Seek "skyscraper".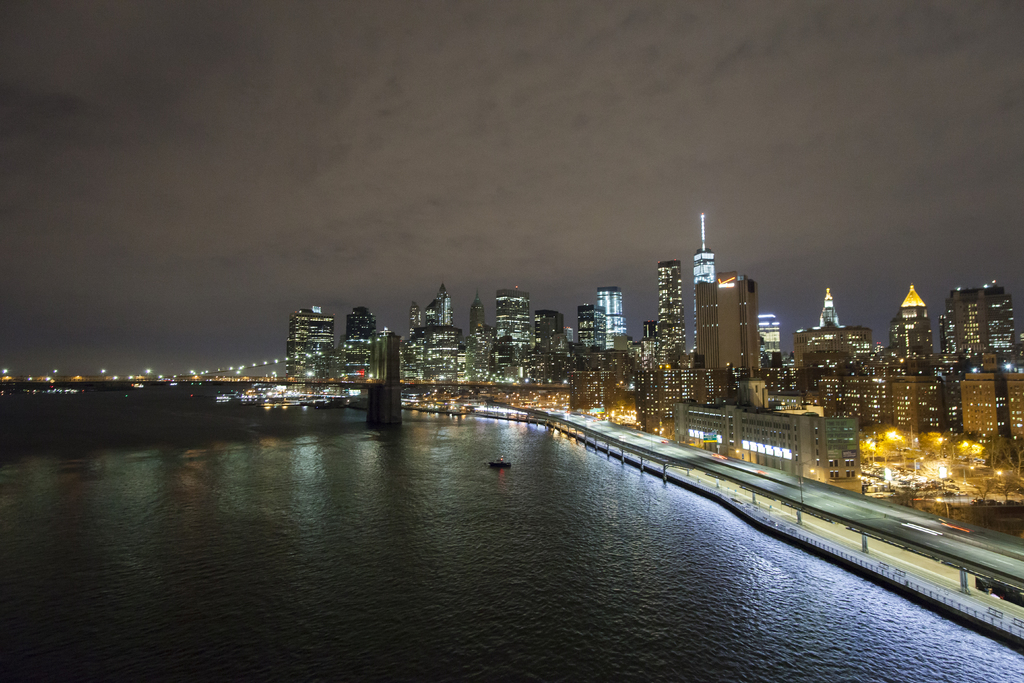
box=[283, 306, 337, 389].
